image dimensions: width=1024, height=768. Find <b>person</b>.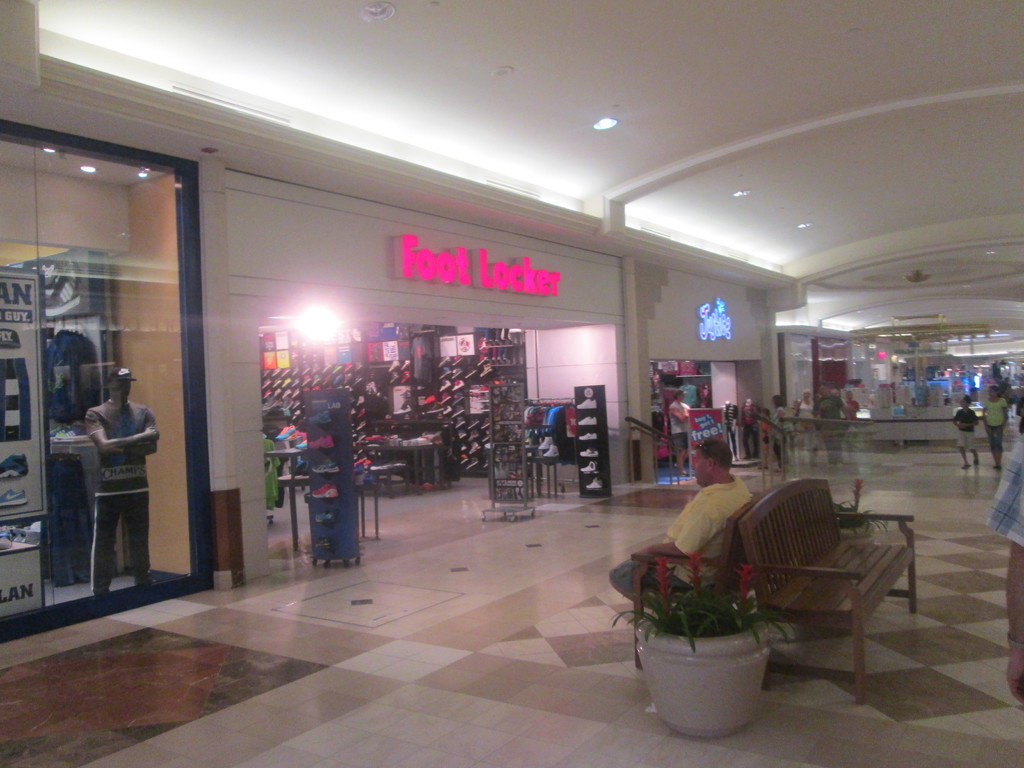
[left=605, top=438, right=753, bottom=617].
